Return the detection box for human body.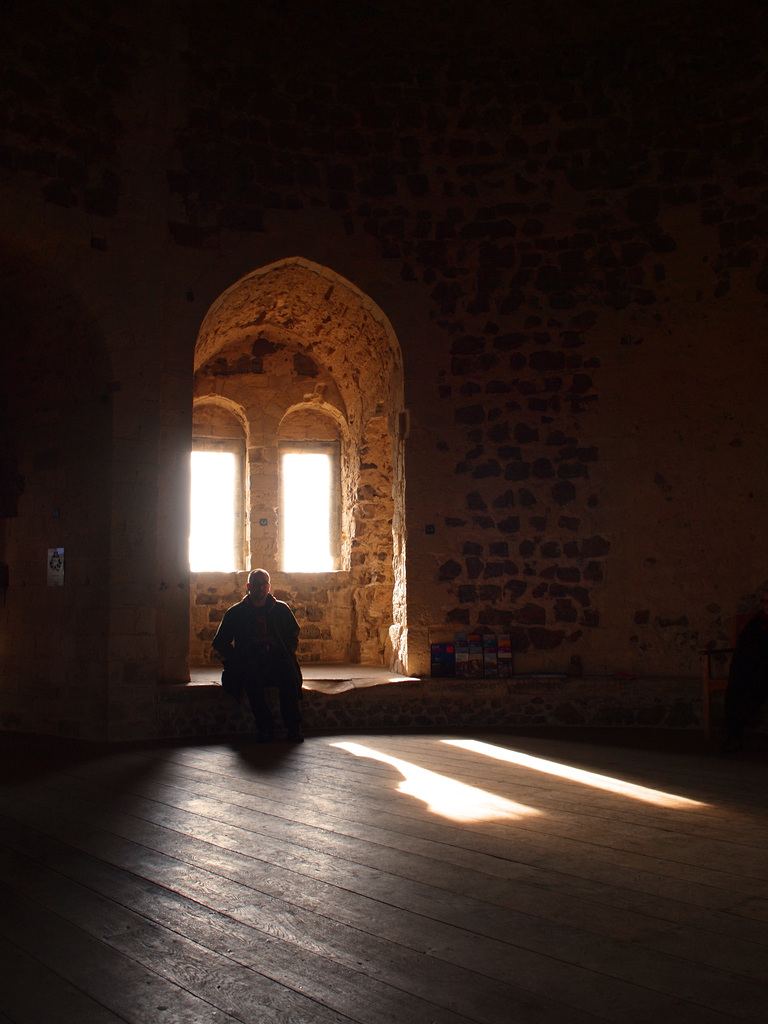
205/562/305/744.
